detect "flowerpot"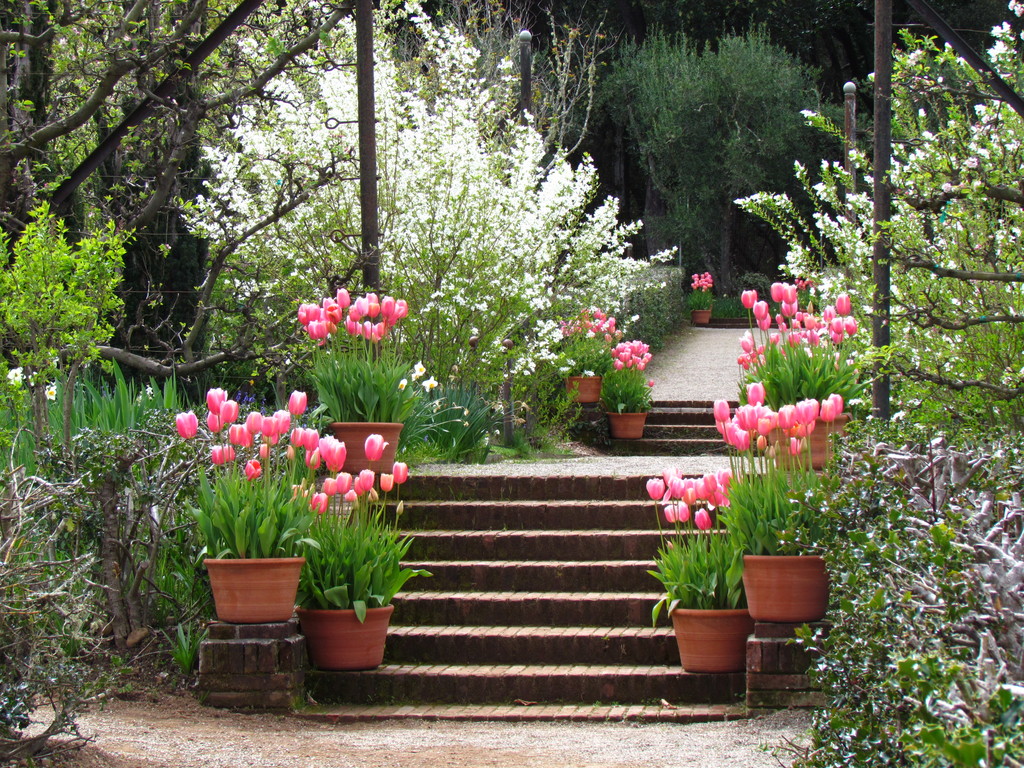
(left=294, top=605, right=399, bottom=672)
